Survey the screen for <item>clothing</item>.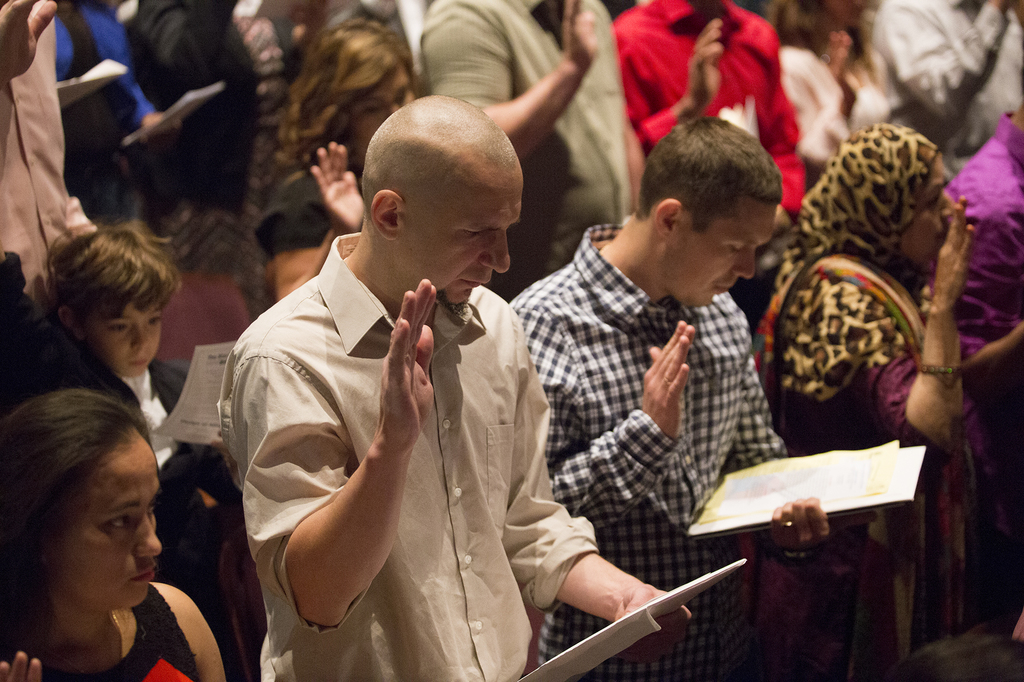
Survey found: Rect(499, 218, 797, 681).
